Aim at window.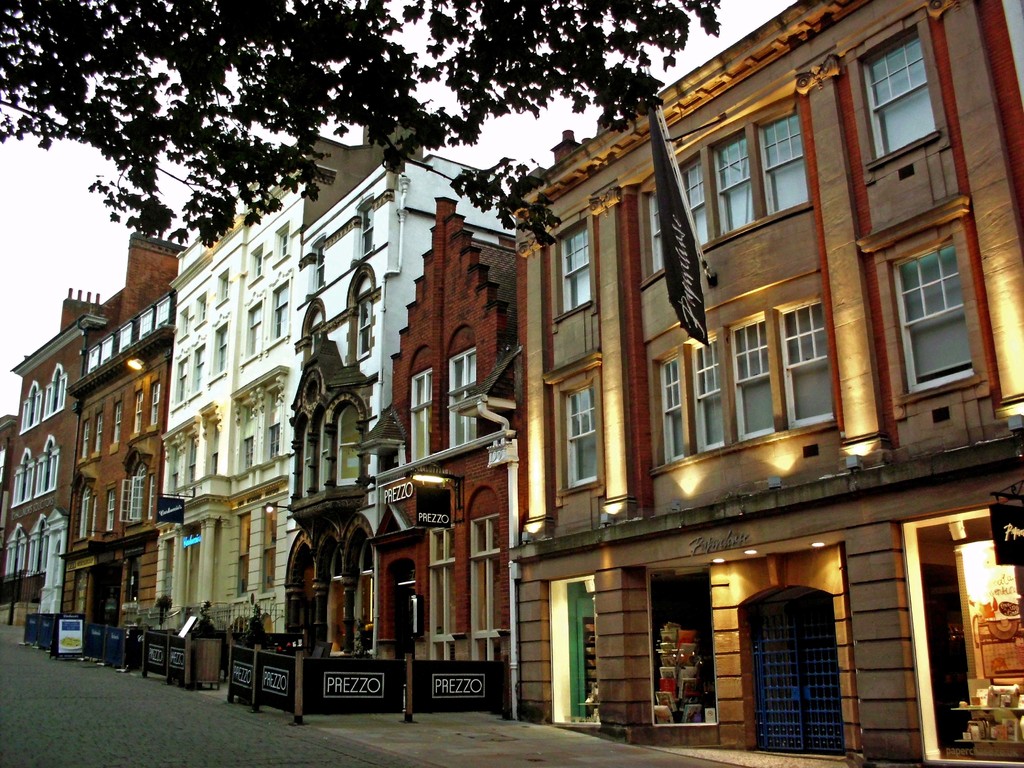
Aimed at bbox=[858, 29, 940, 166].
